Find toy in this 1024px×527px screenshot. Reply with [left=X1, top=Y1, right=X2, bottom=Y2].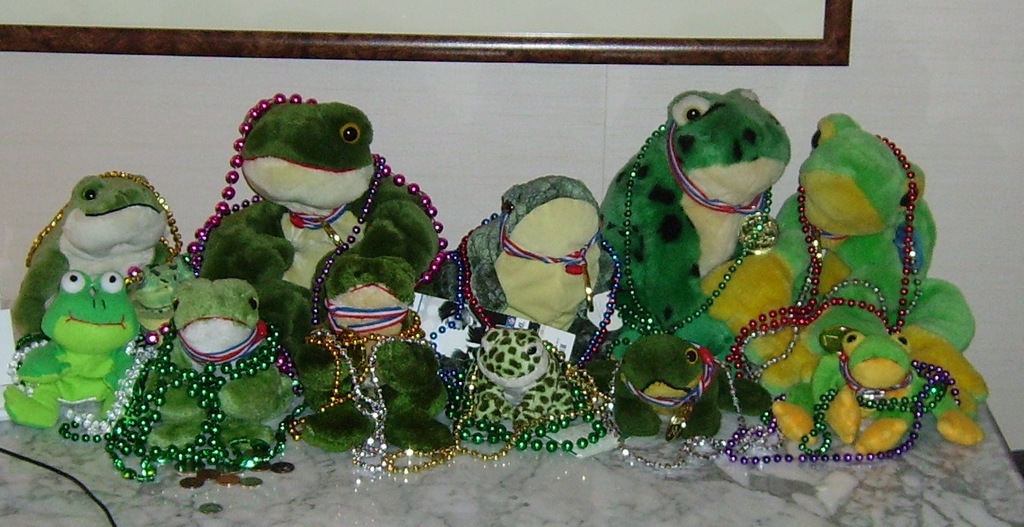
[left=689, top=111, right=988, bottom=405].
